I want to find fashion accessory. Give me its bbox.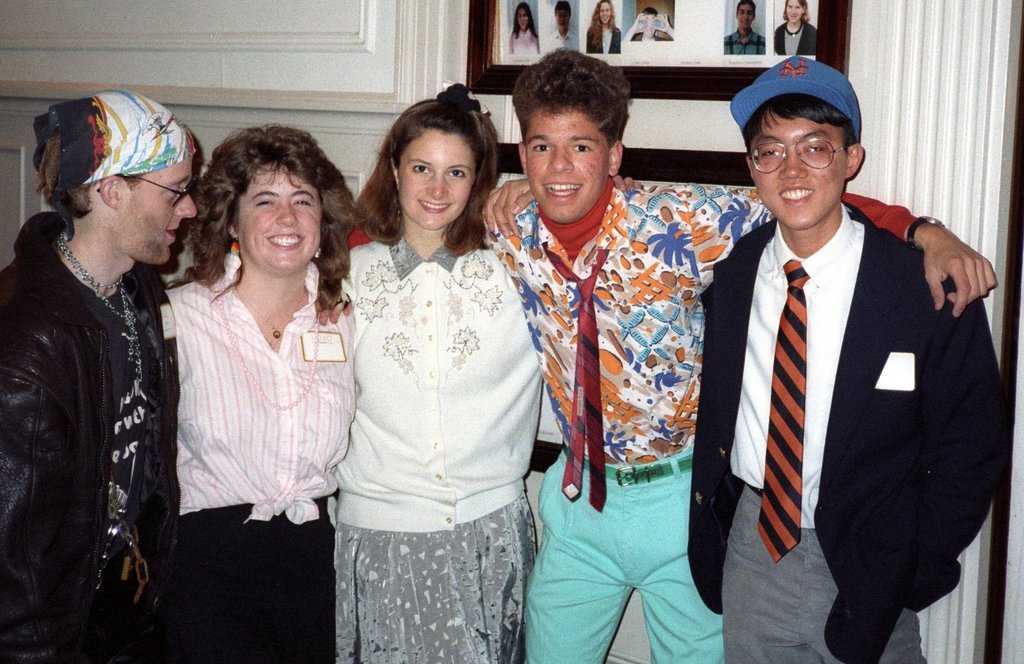
l=908, t=214, r=943, b=251.
